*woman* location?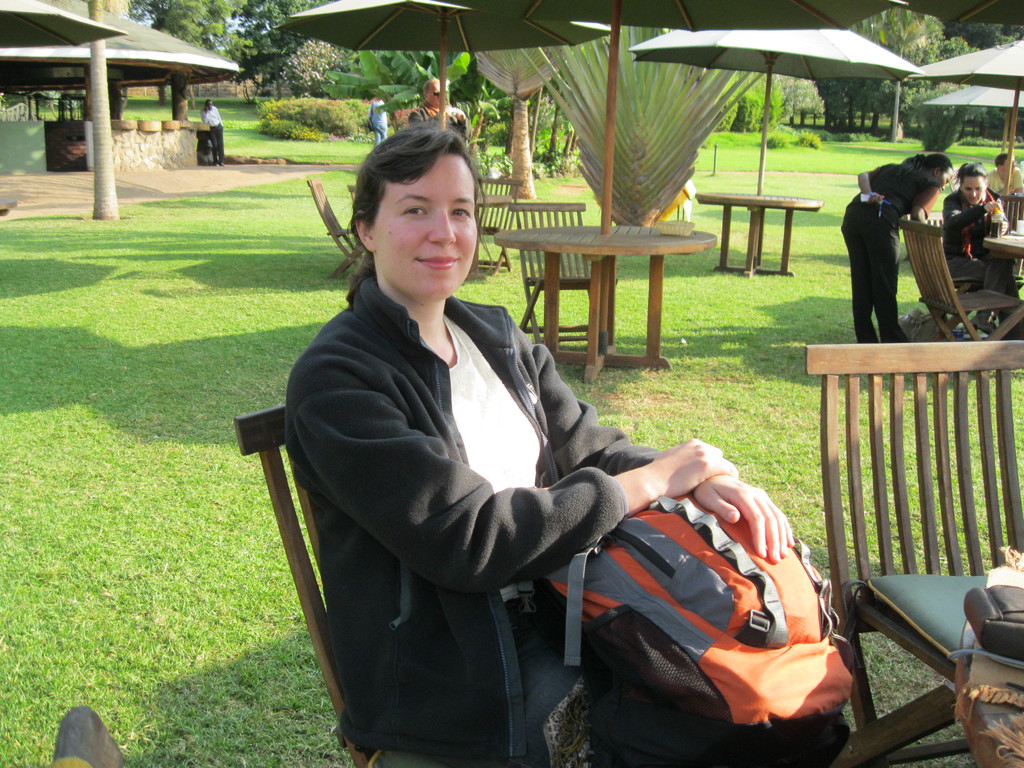
bbox=(938, 157, 1019, 333)
